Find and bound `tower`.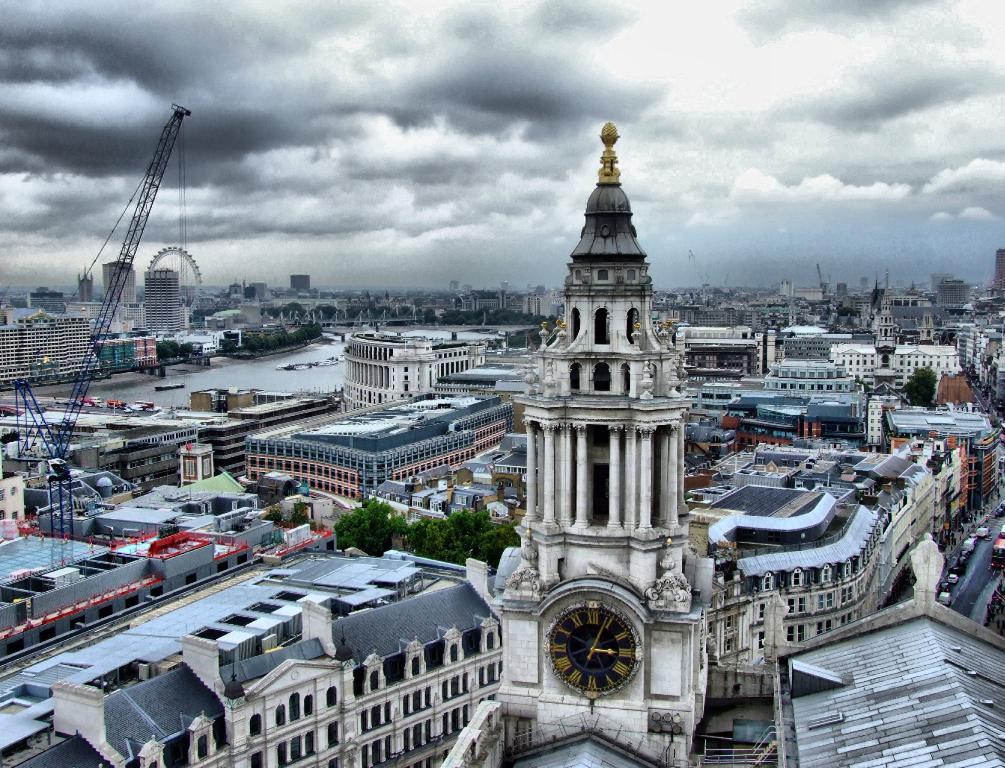
Bound: (136,264,181,326).
